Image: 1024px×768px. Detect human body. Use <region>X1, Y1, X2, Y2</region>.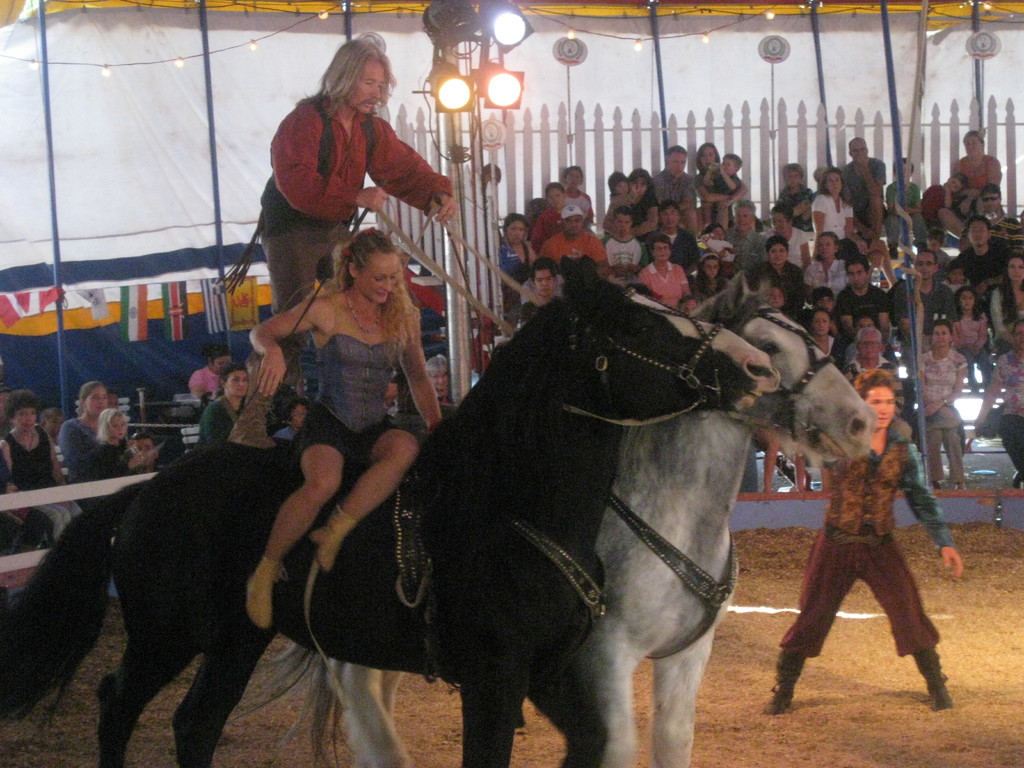
<region>752, 415, 968, 723</region>.
